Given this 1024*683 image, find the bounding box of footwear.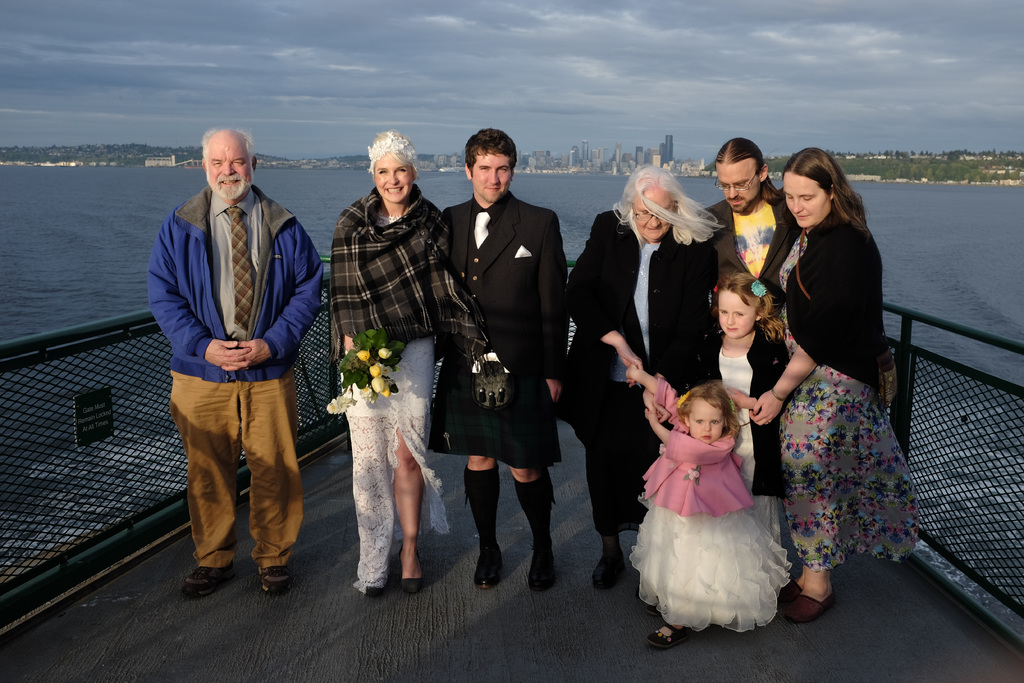
locate(401, 543, 422, 595).
